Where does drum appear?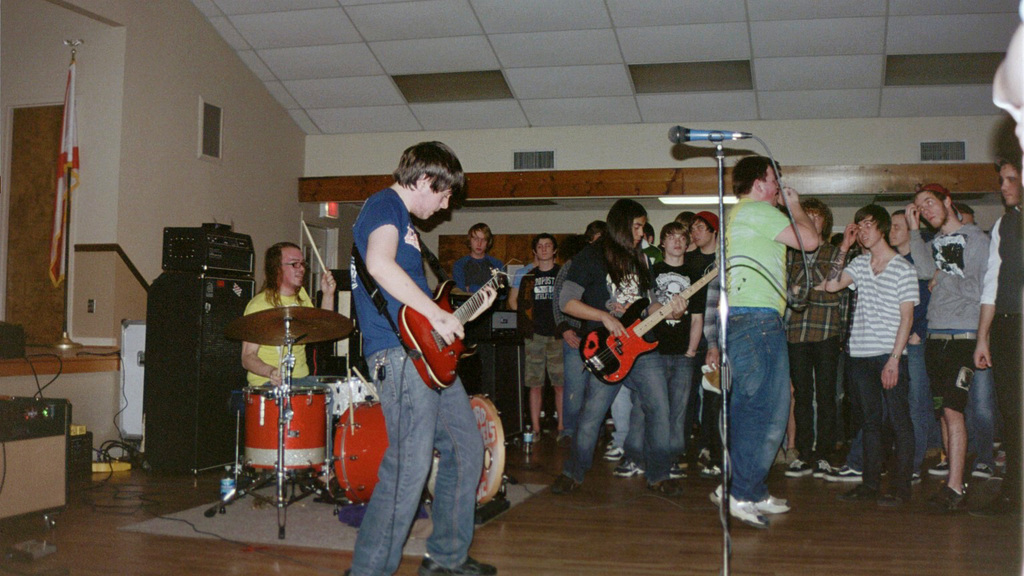
Appears at box(244, 383, 329, 475).
